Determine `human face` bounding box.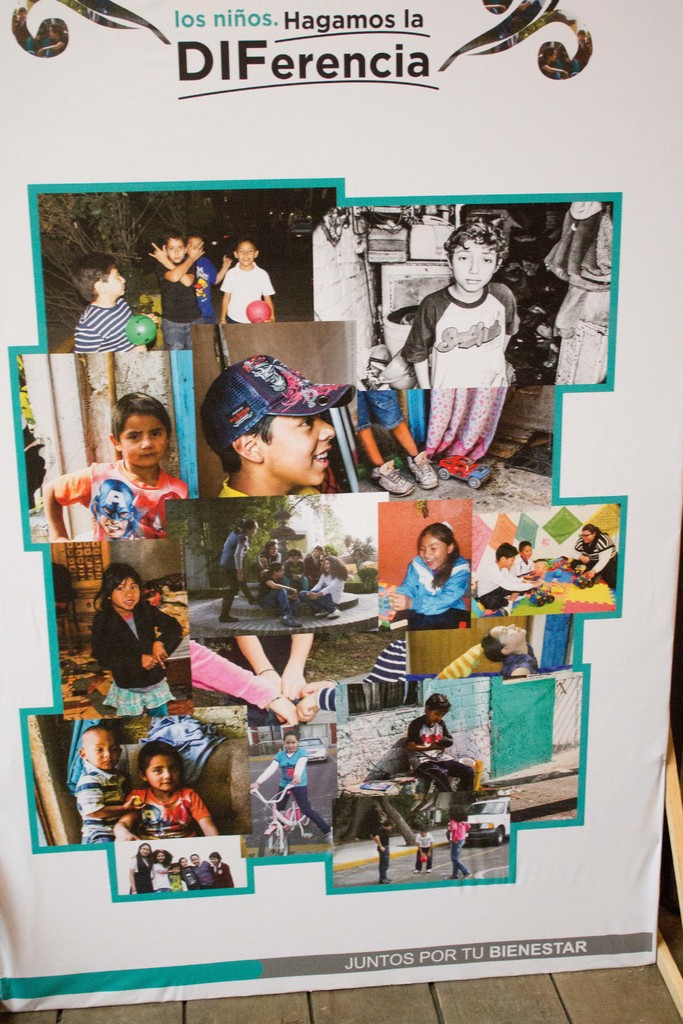
Determined: crop(452, 236, 495, 292).
